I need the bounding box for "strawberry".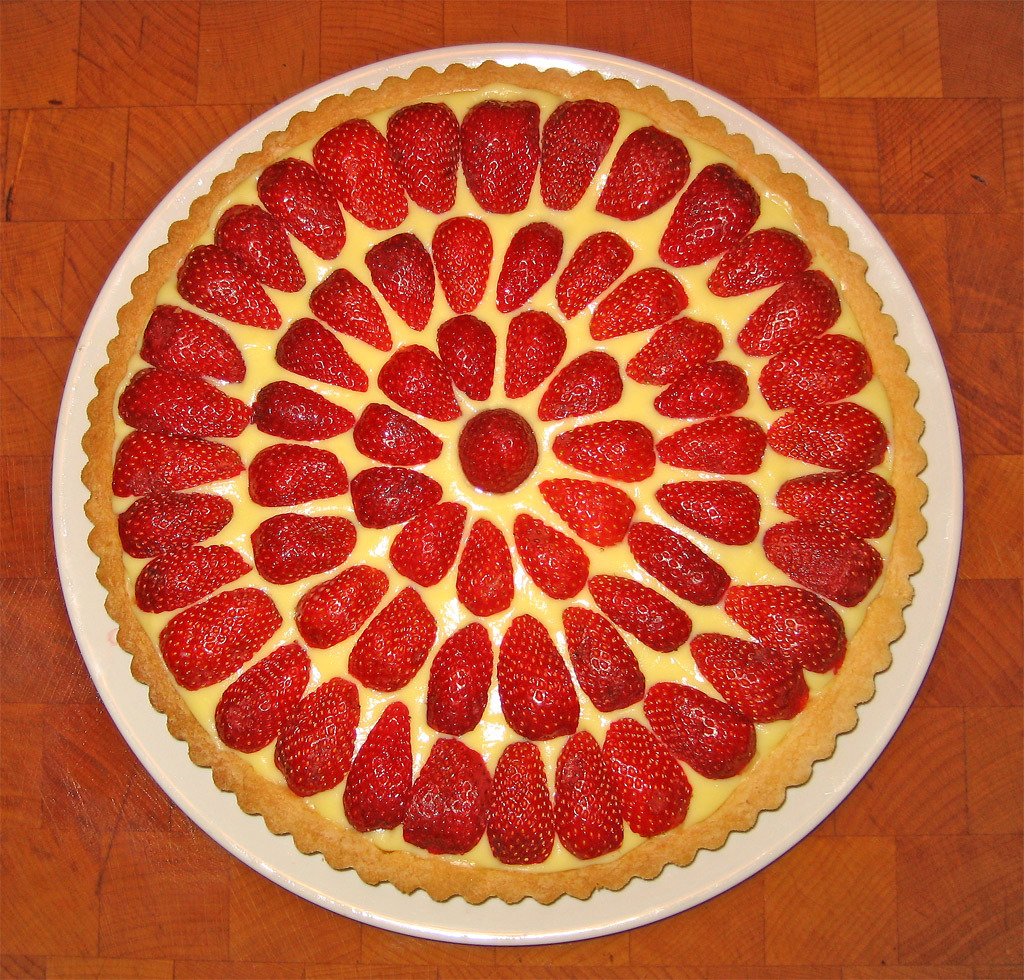
Here it is: select_region(388, 108, 456, 210).
